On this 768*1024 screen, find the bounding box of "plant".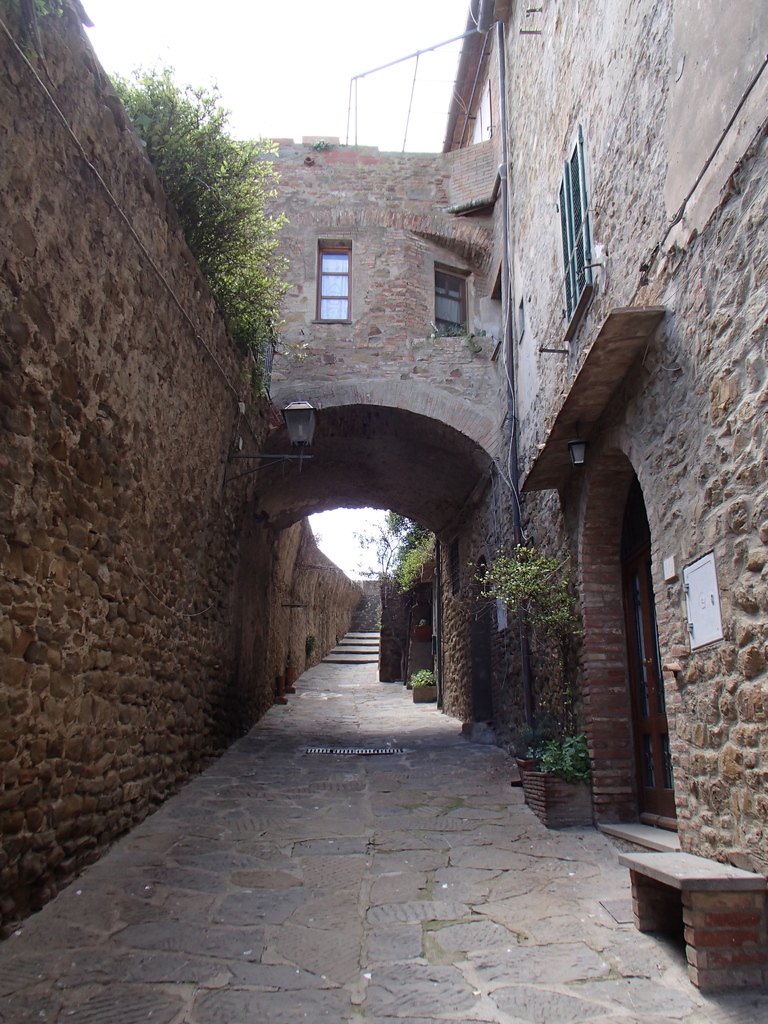
Bounding box: Rect(455, 536, 583, 679).
